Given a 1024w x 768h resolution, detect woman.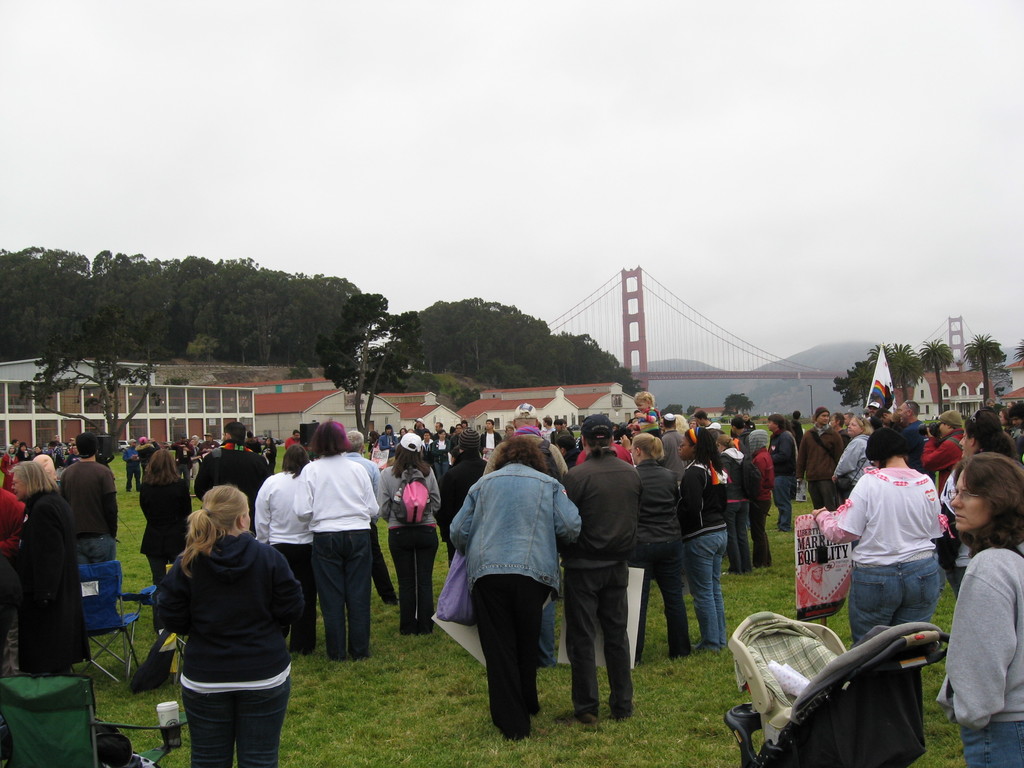
<bbox>996, 409, 1010, 434</bbox>.
